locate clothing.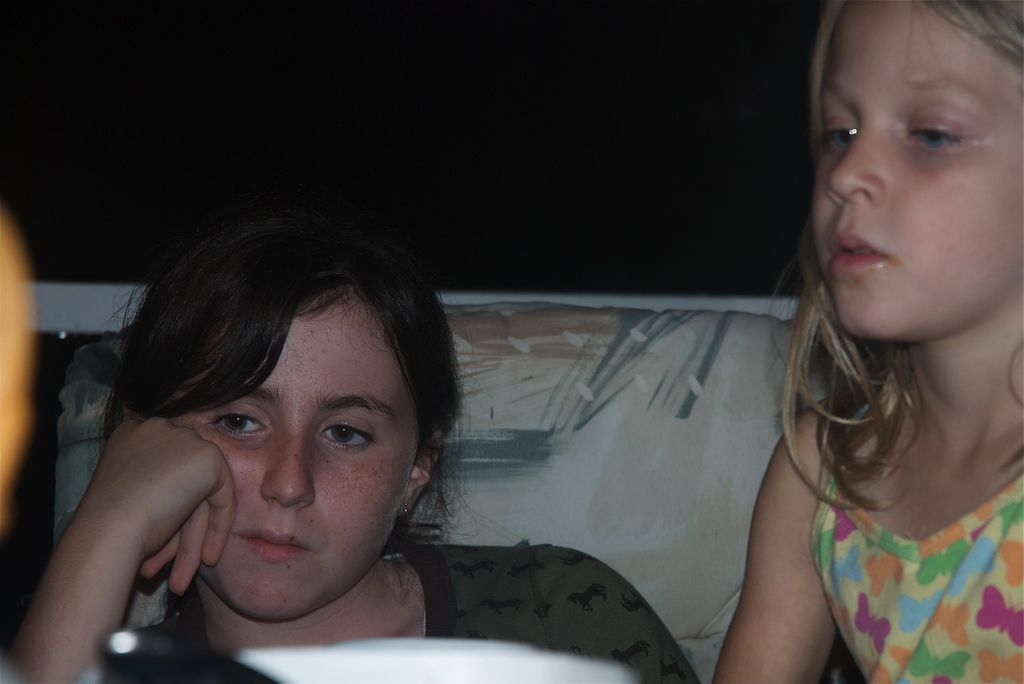
Bounding box: 163,542,700,683.
